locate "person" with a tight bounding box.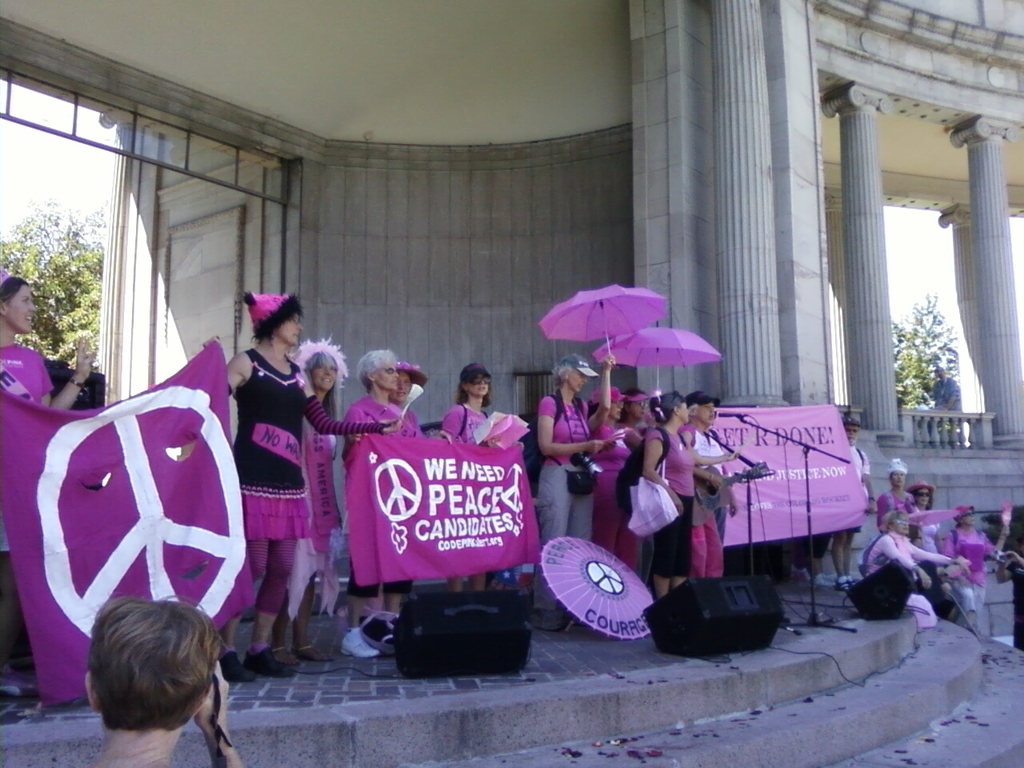
locate(944, 507, 1000, 638).
